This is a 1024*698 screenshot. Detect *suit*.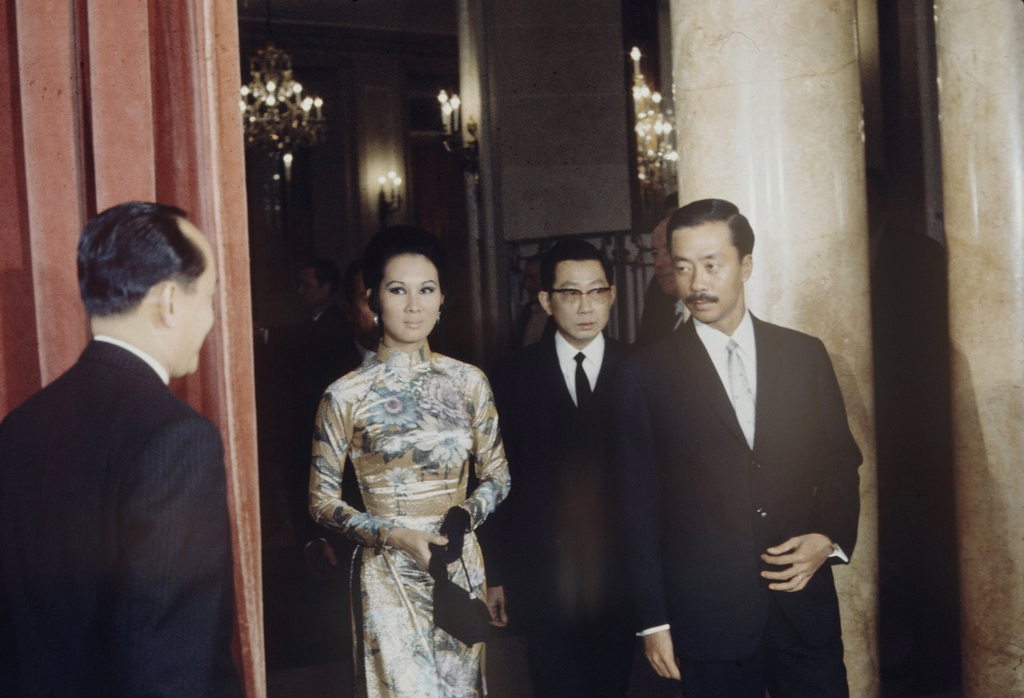
select_region(612, 306, 866, 697).
